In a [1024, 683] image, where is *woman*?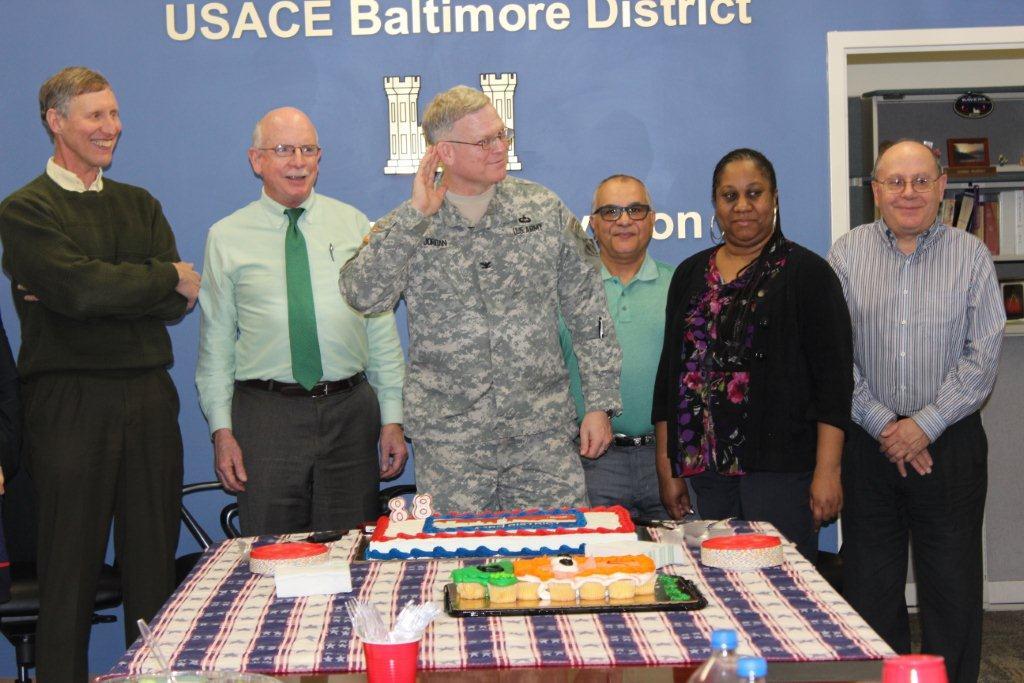
l=668, t=144, r=861, b=570.
